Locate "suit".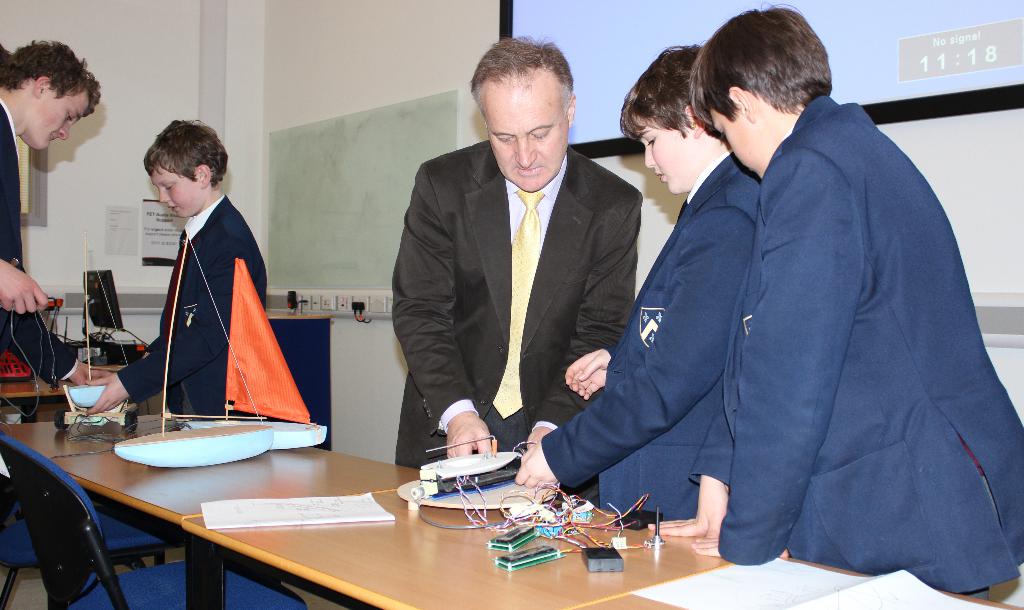
Bounding box: <bbox>689, 96, 1023, 609</bbox>.
